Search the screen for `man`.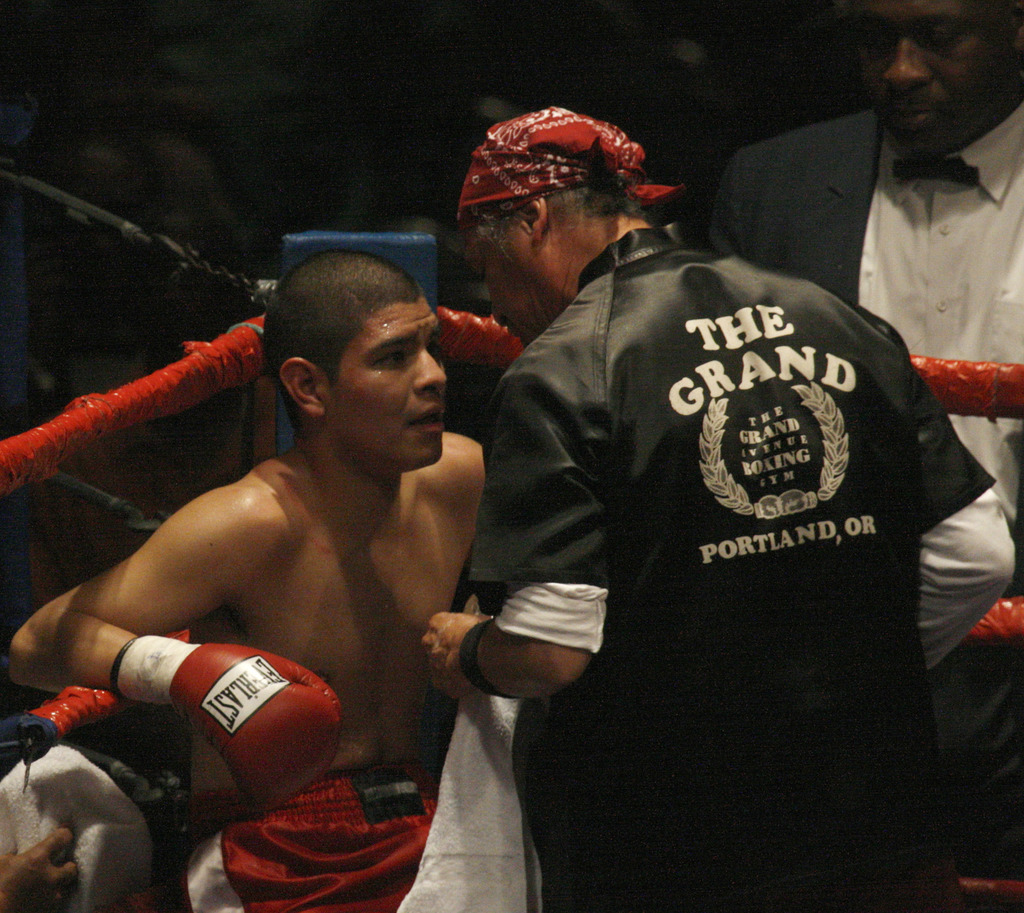
Found at (0, 821, 77, 912).
